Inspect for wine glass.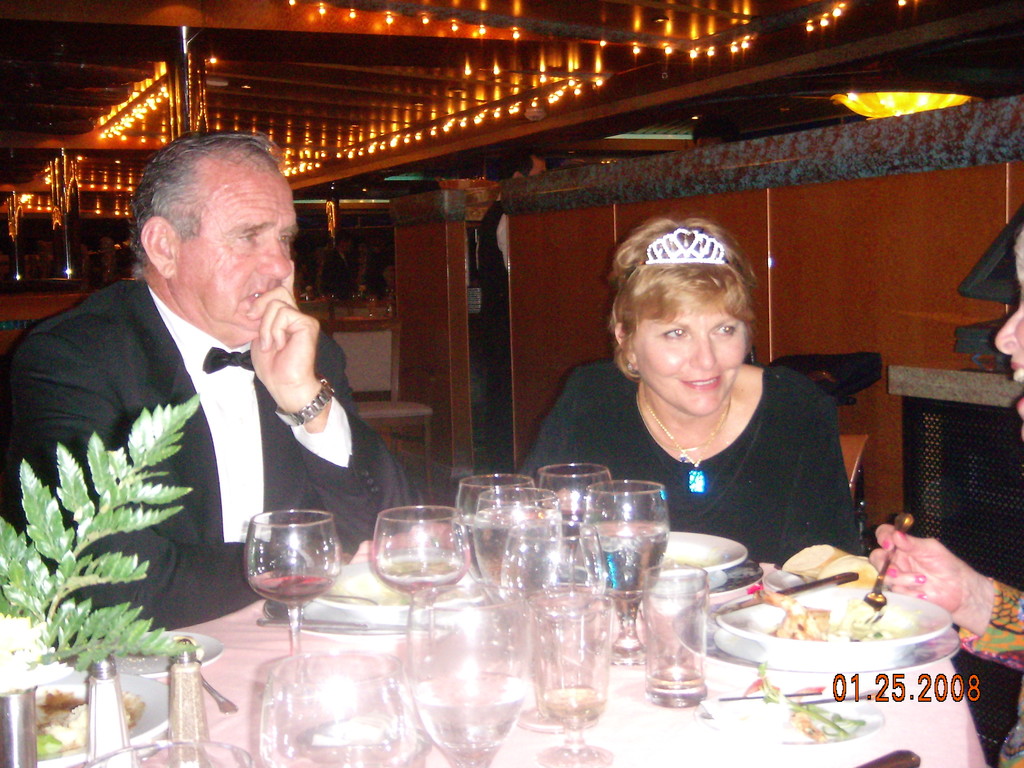
Inspection: region(243, 504, 338, 659).
